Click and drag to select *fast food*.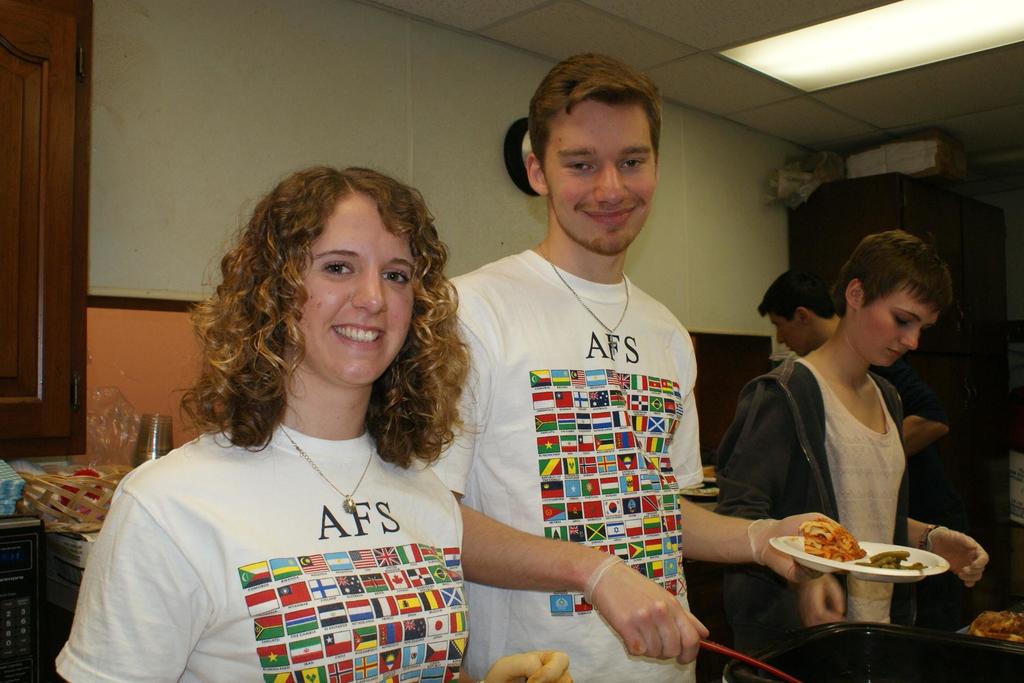
Selection: (left=782, top=523, right=888, bottom=584).
